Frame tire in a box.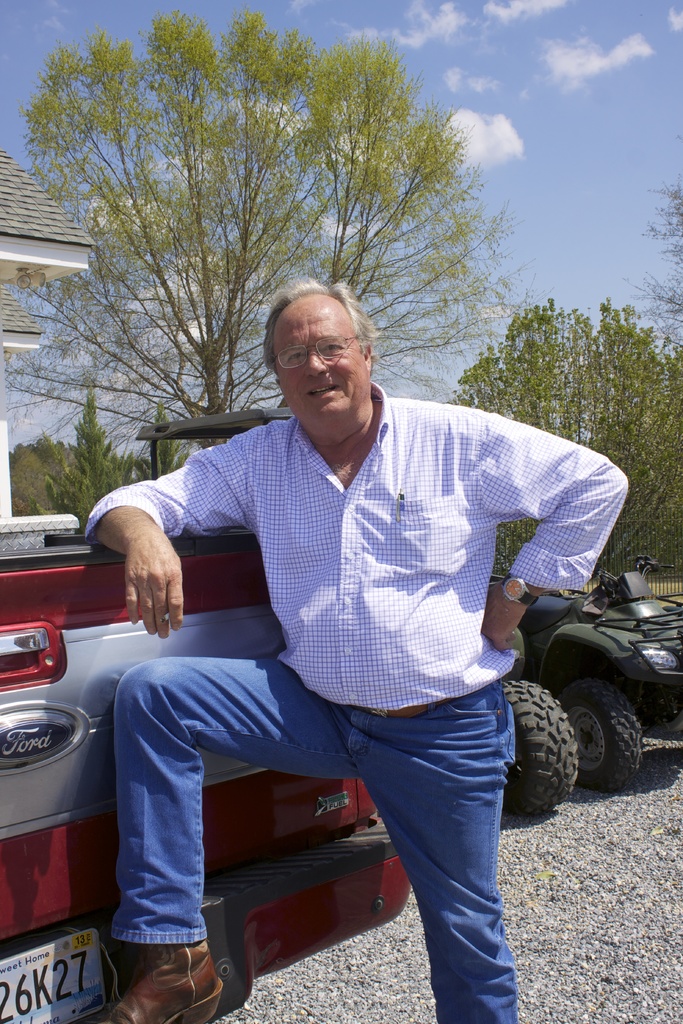
[558,679,644,793].
